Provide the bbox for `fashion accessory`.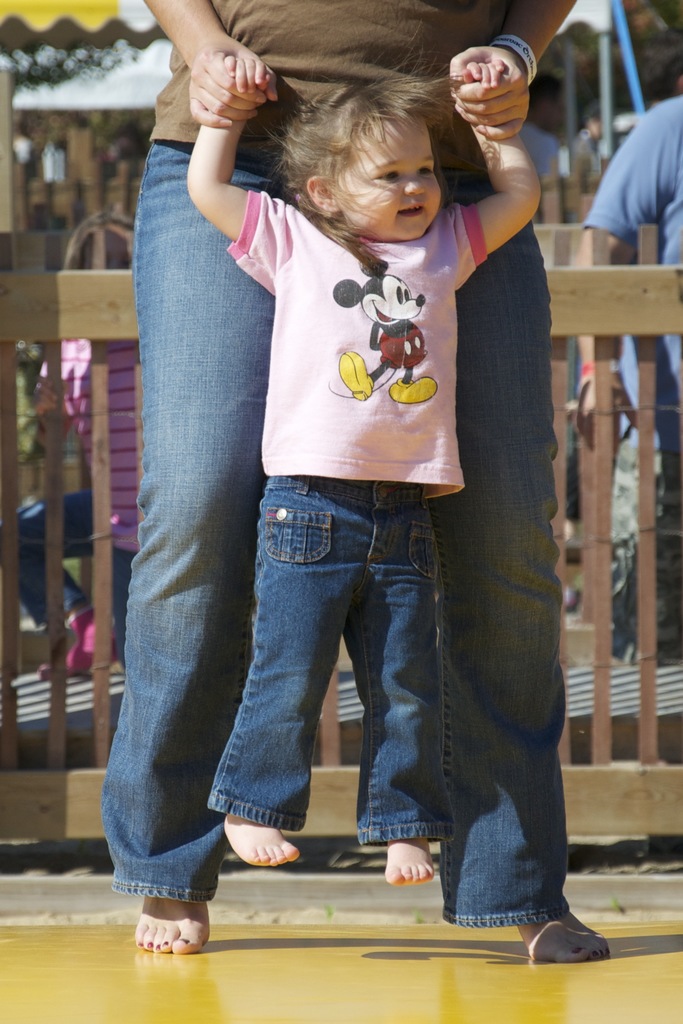
bbox=(490, 32, 539, 90).
